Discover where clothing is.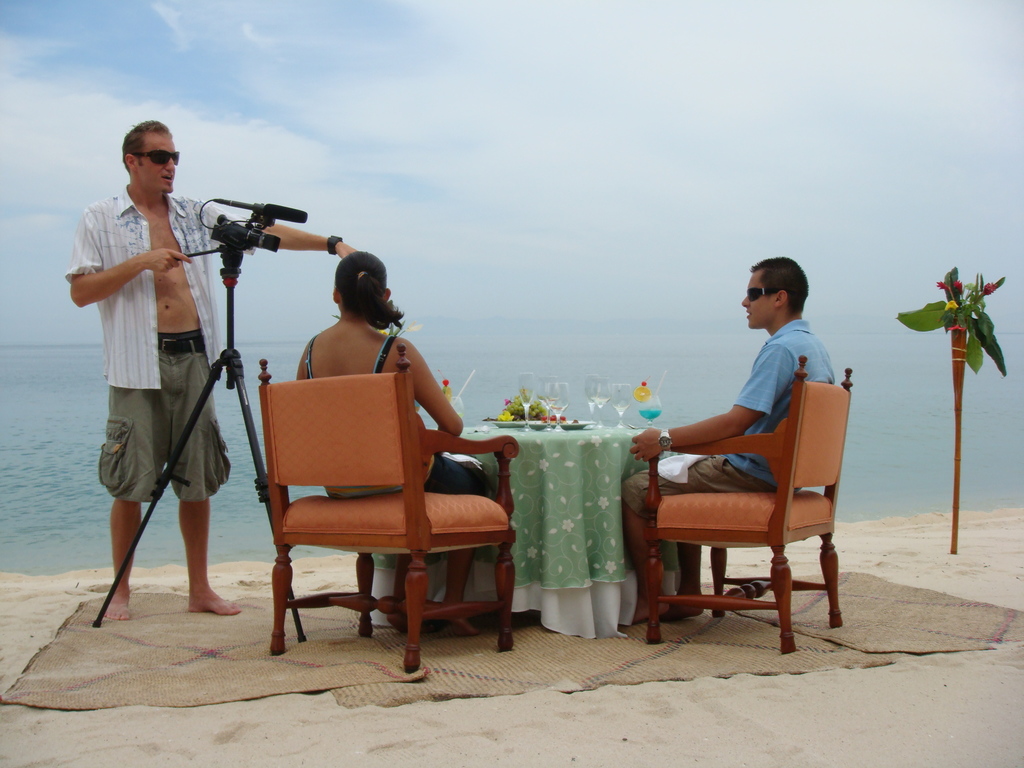
Discovered at 426/465/486/494.
